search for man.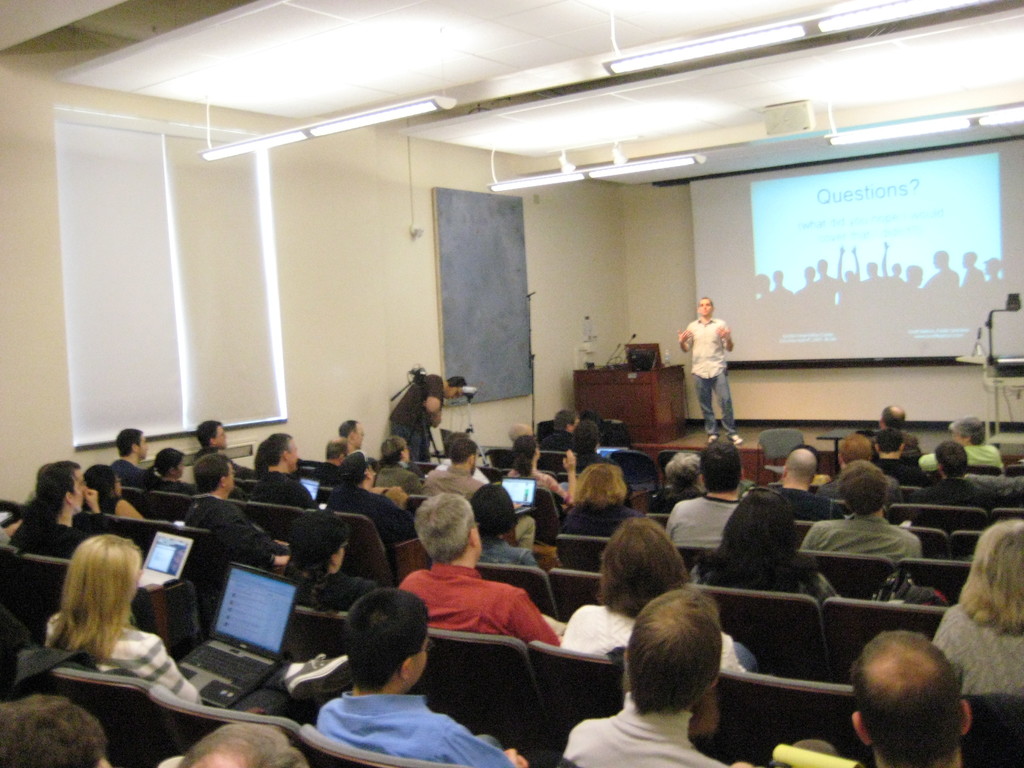
Found at (868,403,923,462).
